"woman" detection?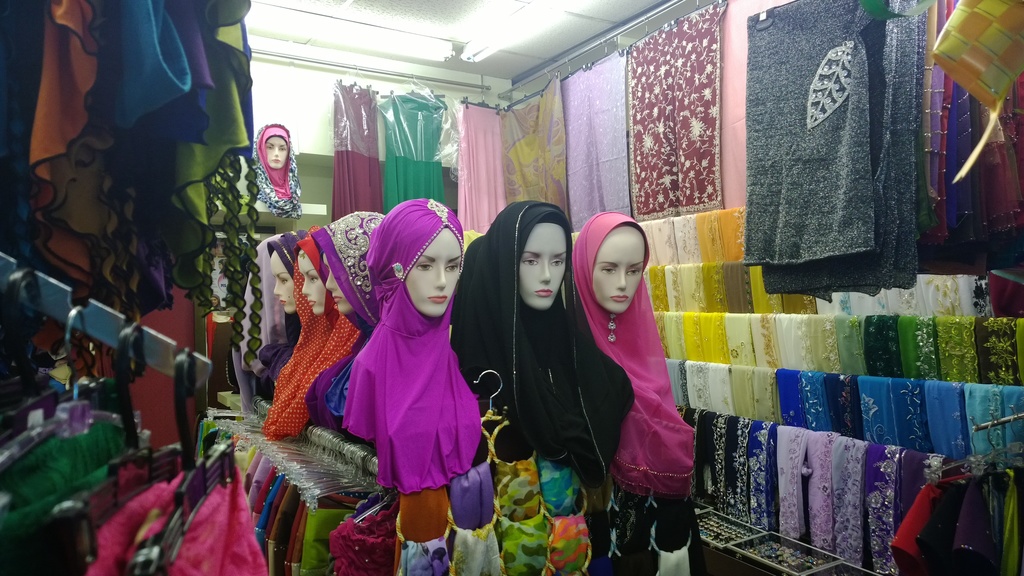
[252, 122, 304, 215]
